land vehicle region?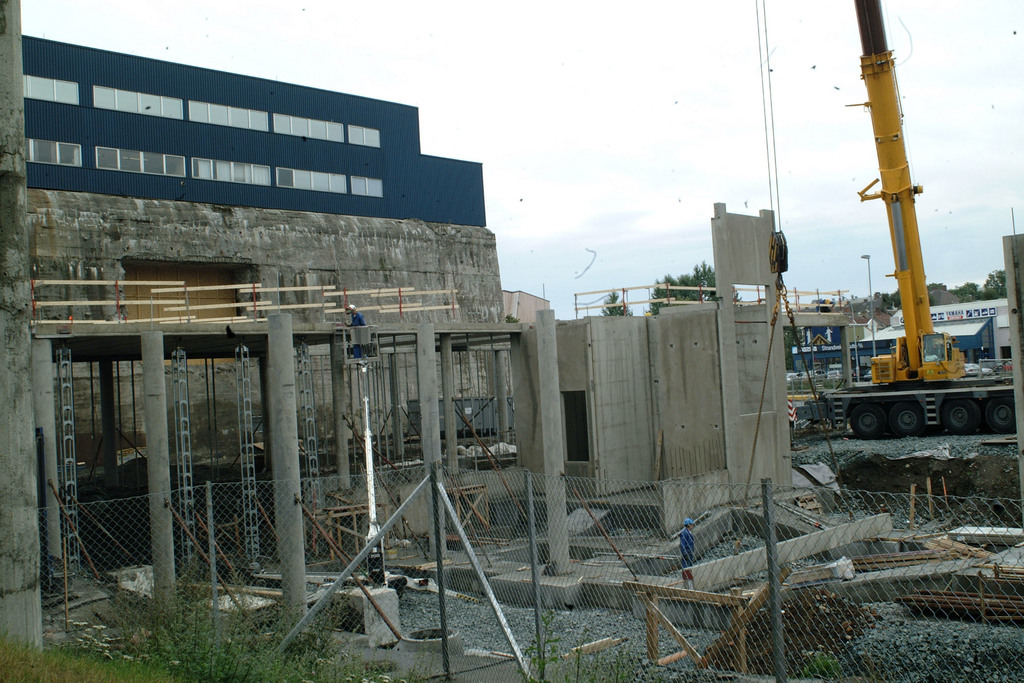
816 0 1018 434
